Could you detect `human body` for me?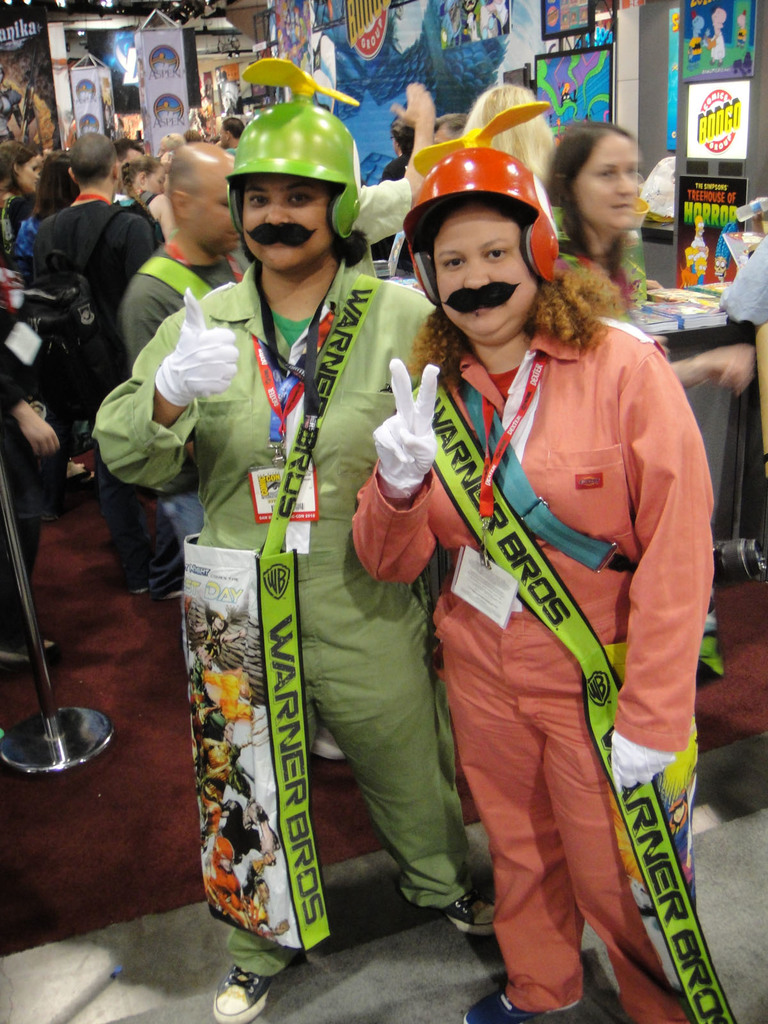
Detection result: (left=22, top=134, right=164, bottom=593).
